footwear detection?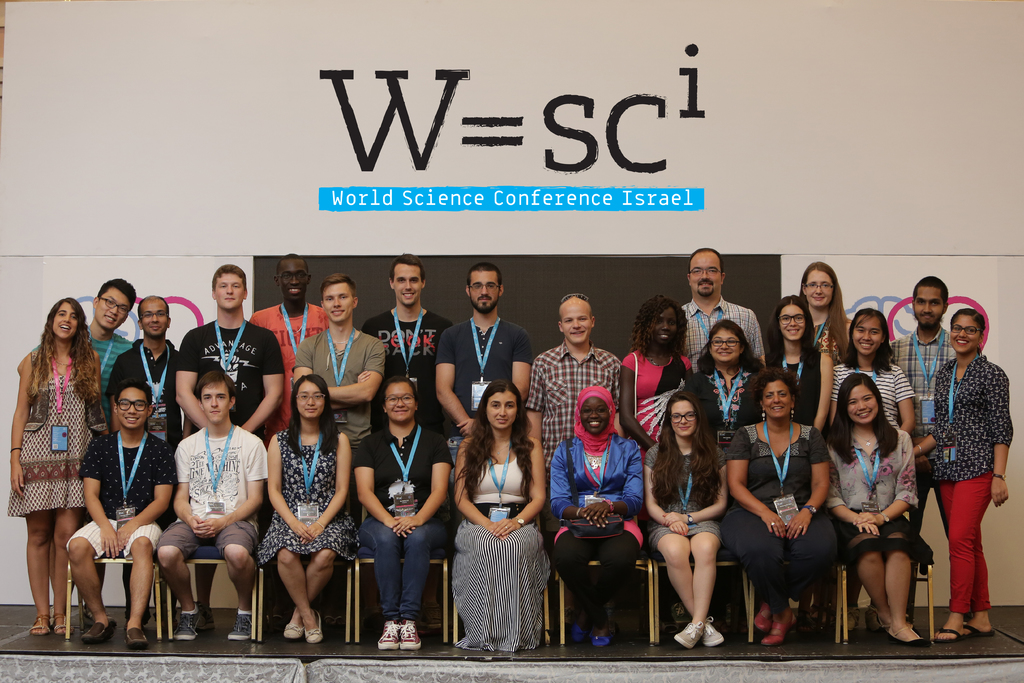
{"x1": 174, "y1": 611, "x2": 202, "y2": 641}
